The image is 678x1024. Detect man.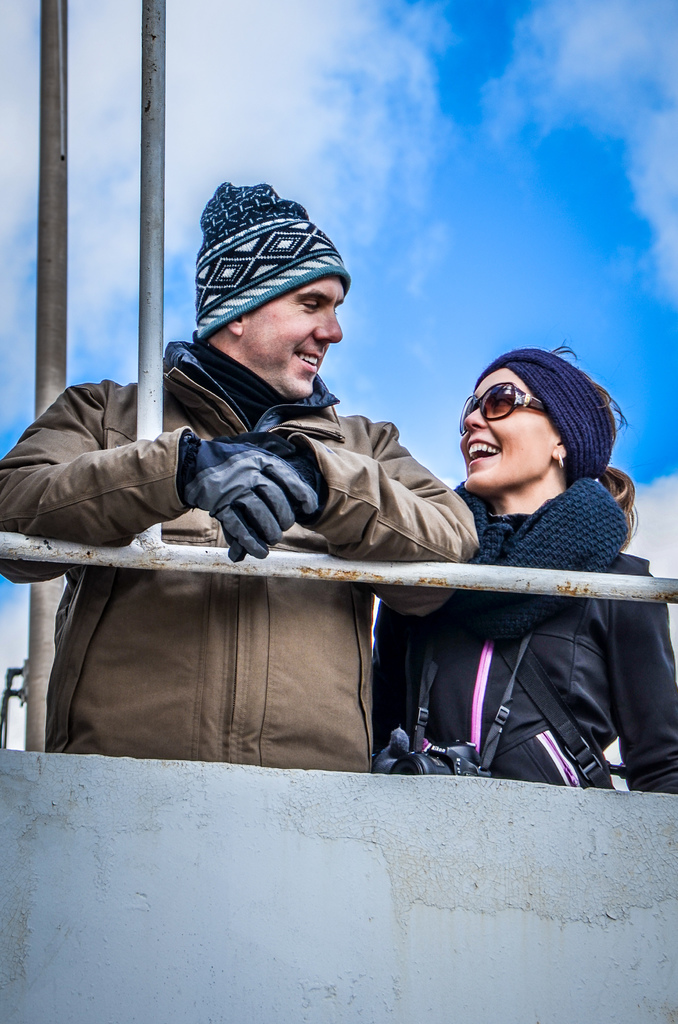
Detection: select_region(55, 197, 536, 802).
